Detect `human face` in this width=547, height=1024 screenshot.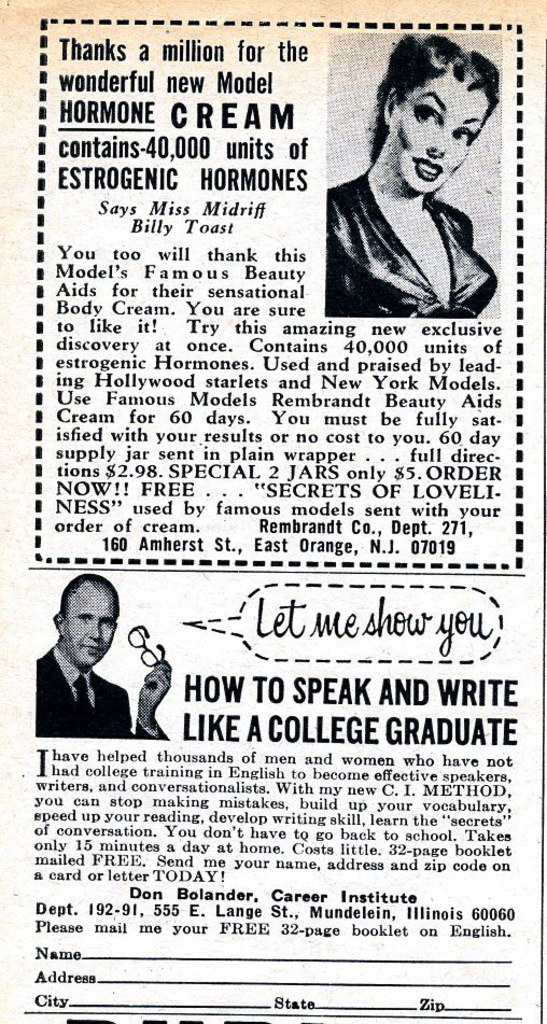
Detection: 387 64 471 198.
